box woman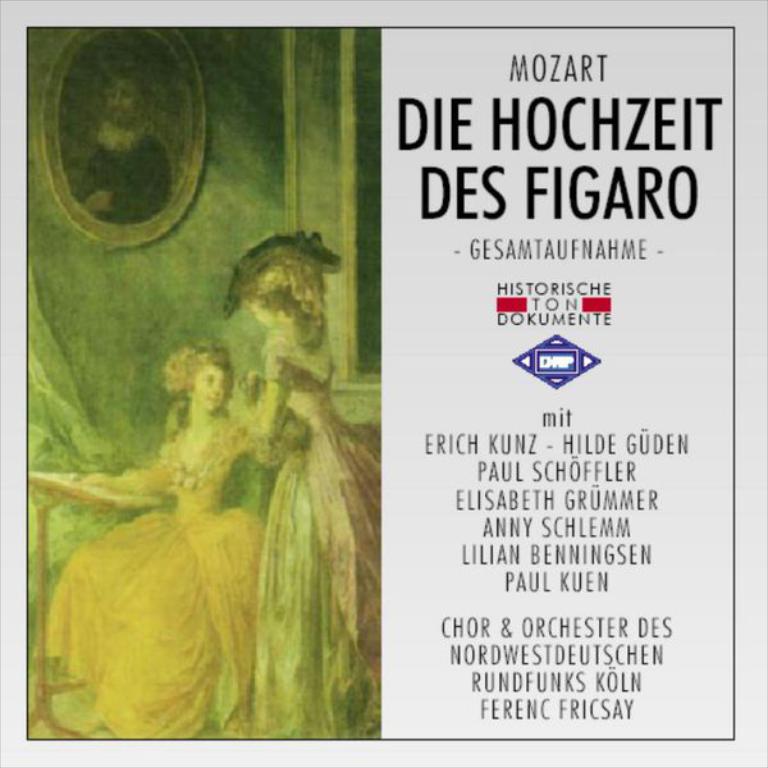
(left=23, top=344, right=268, bottom=741)
